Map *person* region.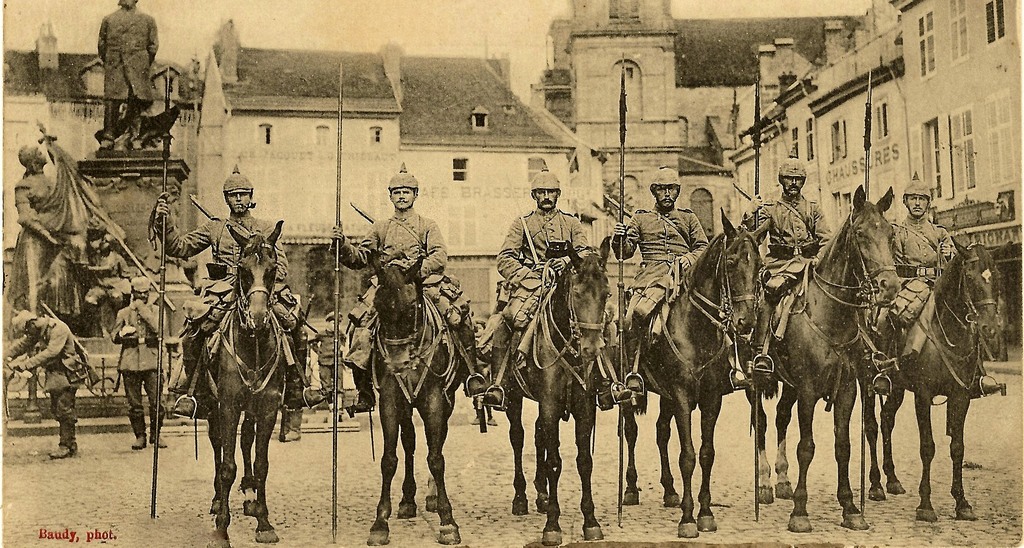
Mapped to bbox=(90, 0, 168, 157).
